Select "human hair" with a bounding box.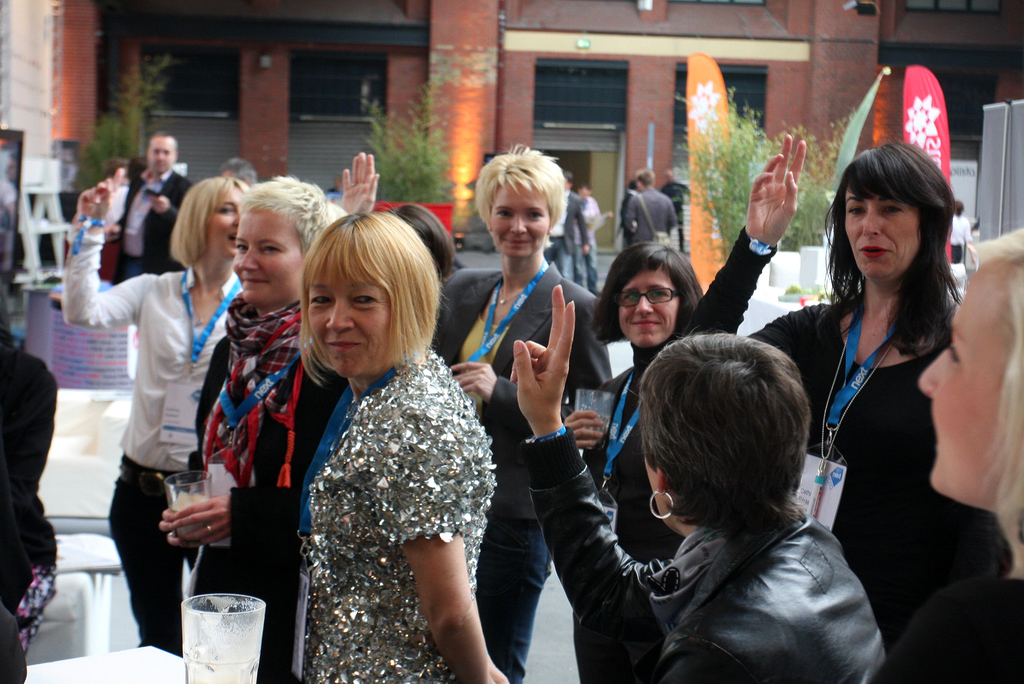
576,181,591,193.
